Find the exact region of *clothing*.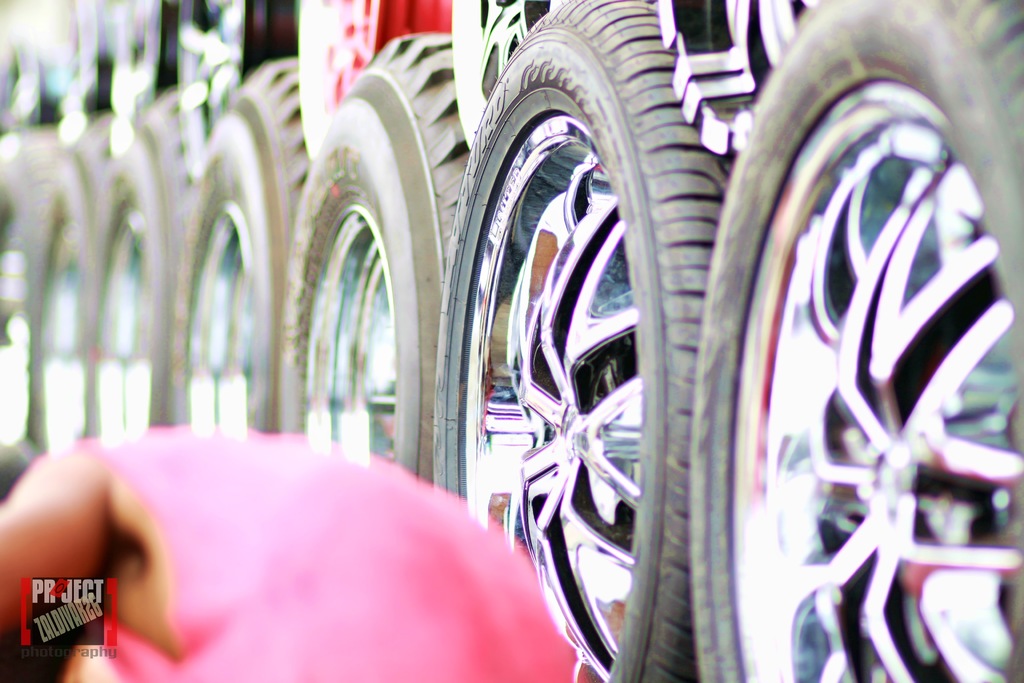
Exact region: (left=38, top=428, right=589, bottom=682).
